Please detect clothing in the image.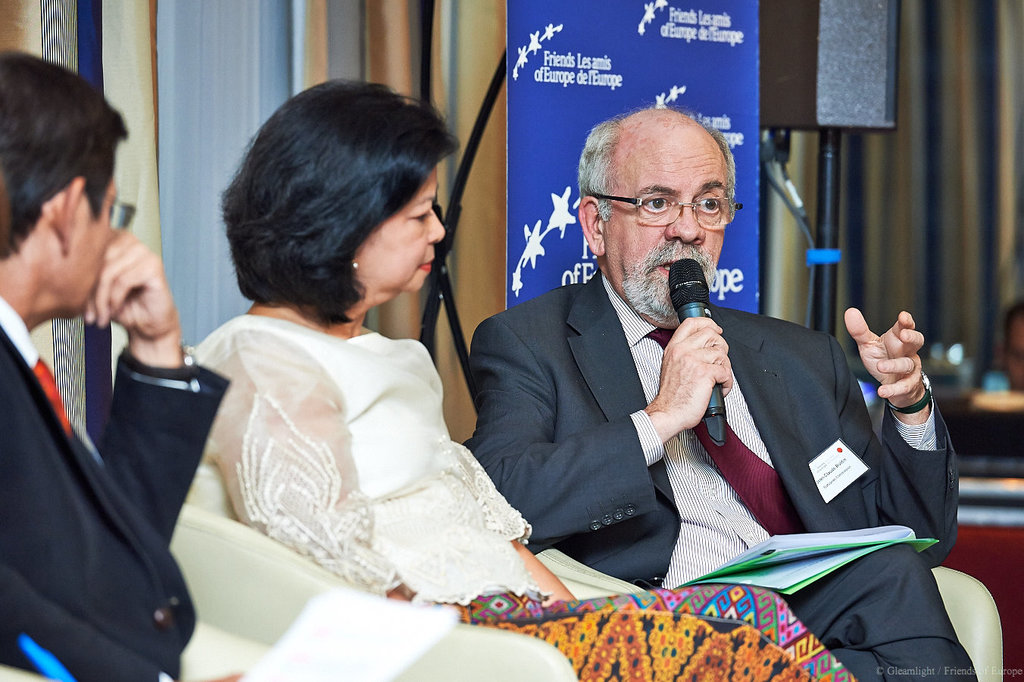
l=465, t=273, r=976, b=681.
